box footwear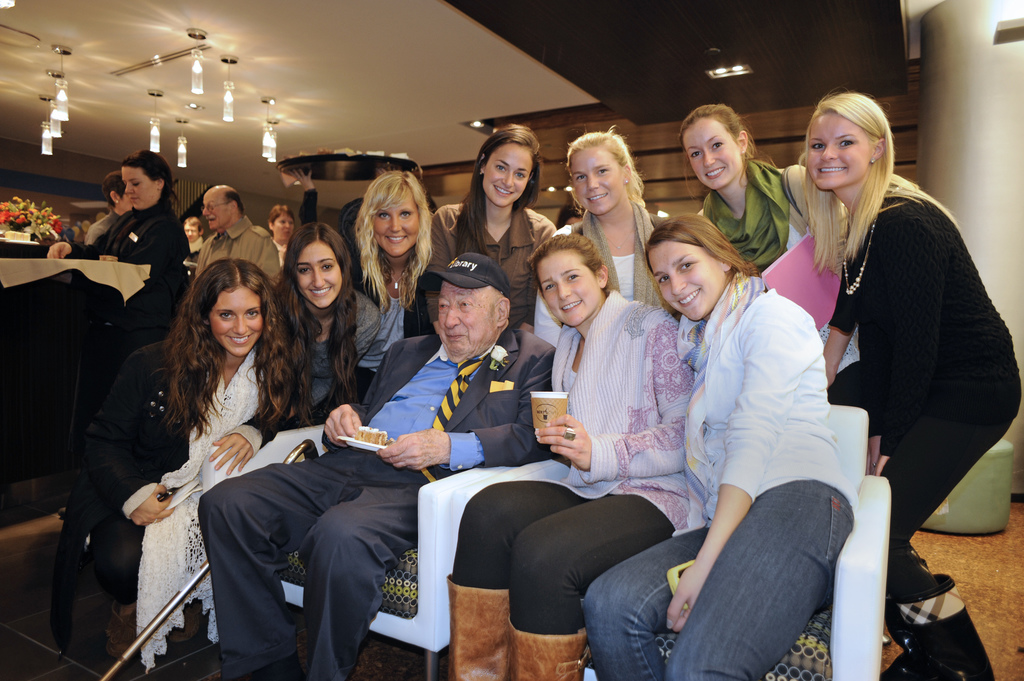
locate(448, 572, 509, 680)
